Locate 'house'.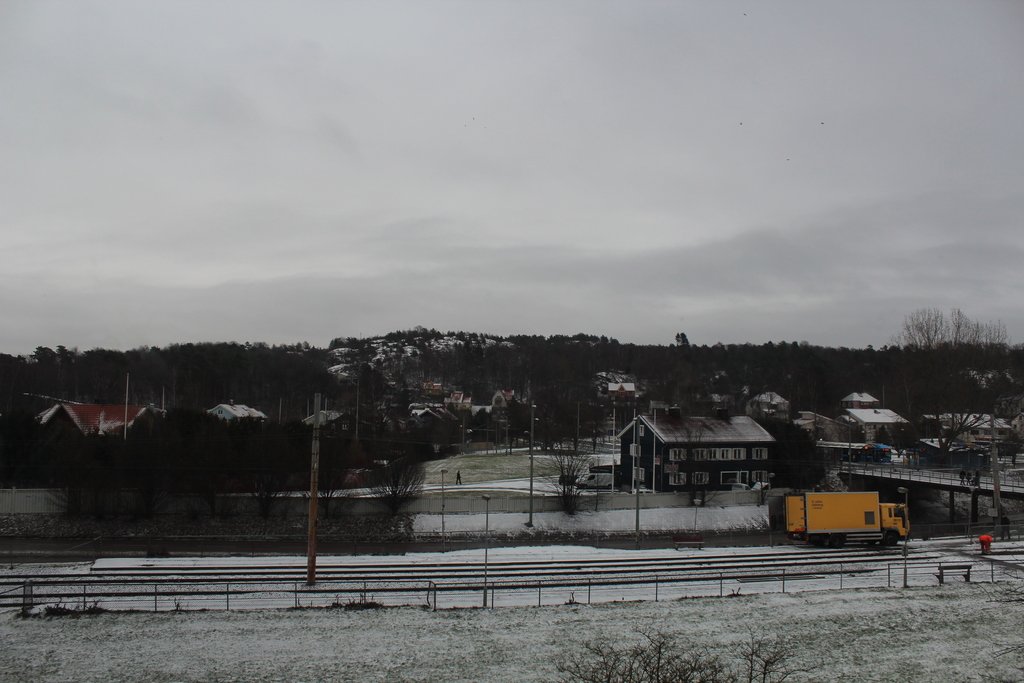
Bounding box: (left=846, top=403, right=905, bottom=449).
